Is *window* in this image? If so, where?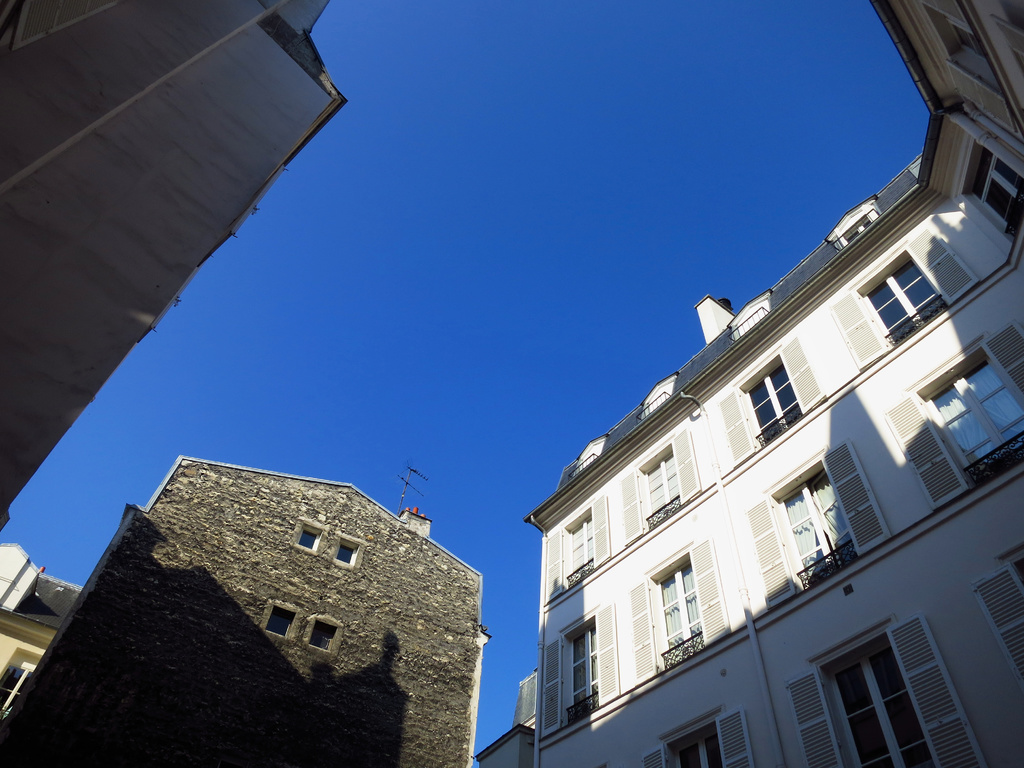
Yes, at region(629, 536, 730, 683).
